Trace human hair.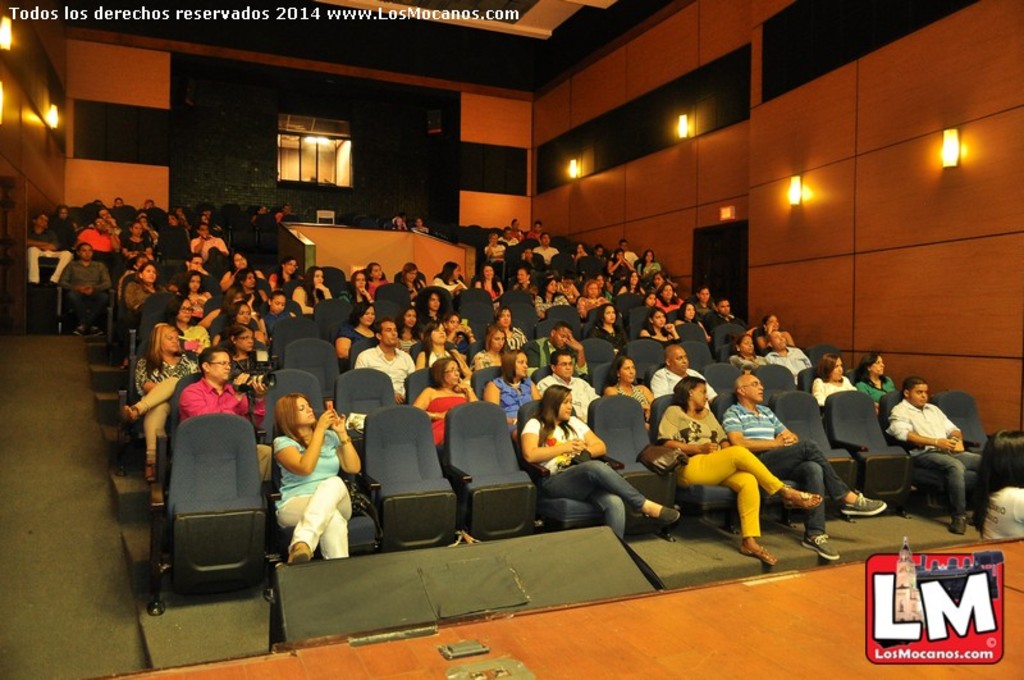
Traced to {"x1": 438, "y1": 260, "x2": 457, "y2": 284}.
